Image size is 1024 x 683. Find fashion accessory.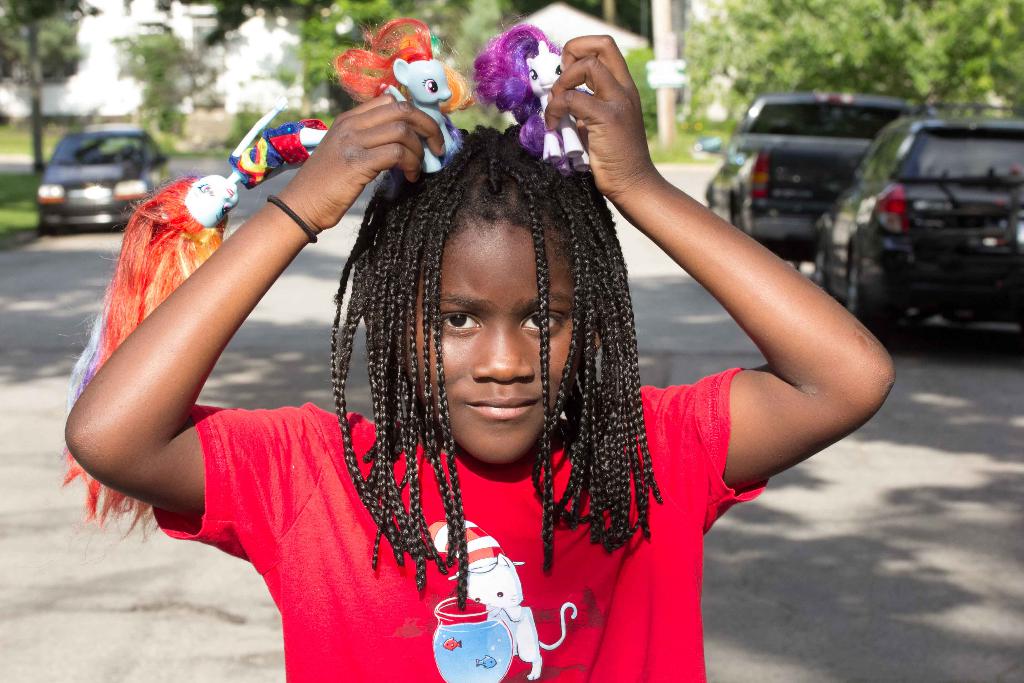
[x1=267, y1=192, x2=319, y2=243].
